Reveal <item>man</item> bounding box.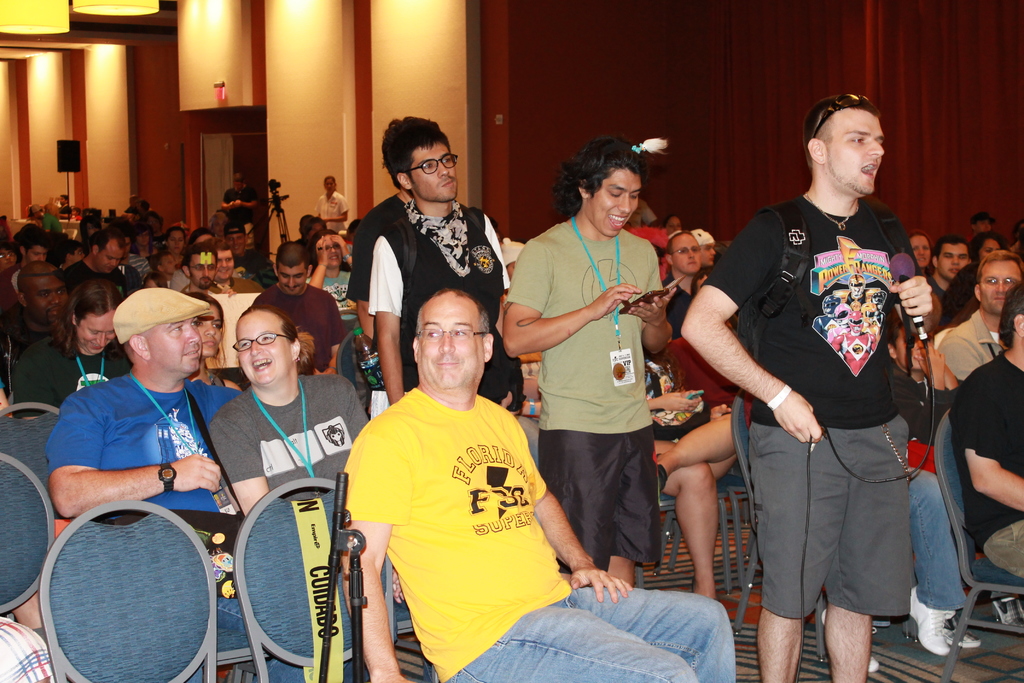
Revealed: left=503, top=135, right=677, bottom=589.
